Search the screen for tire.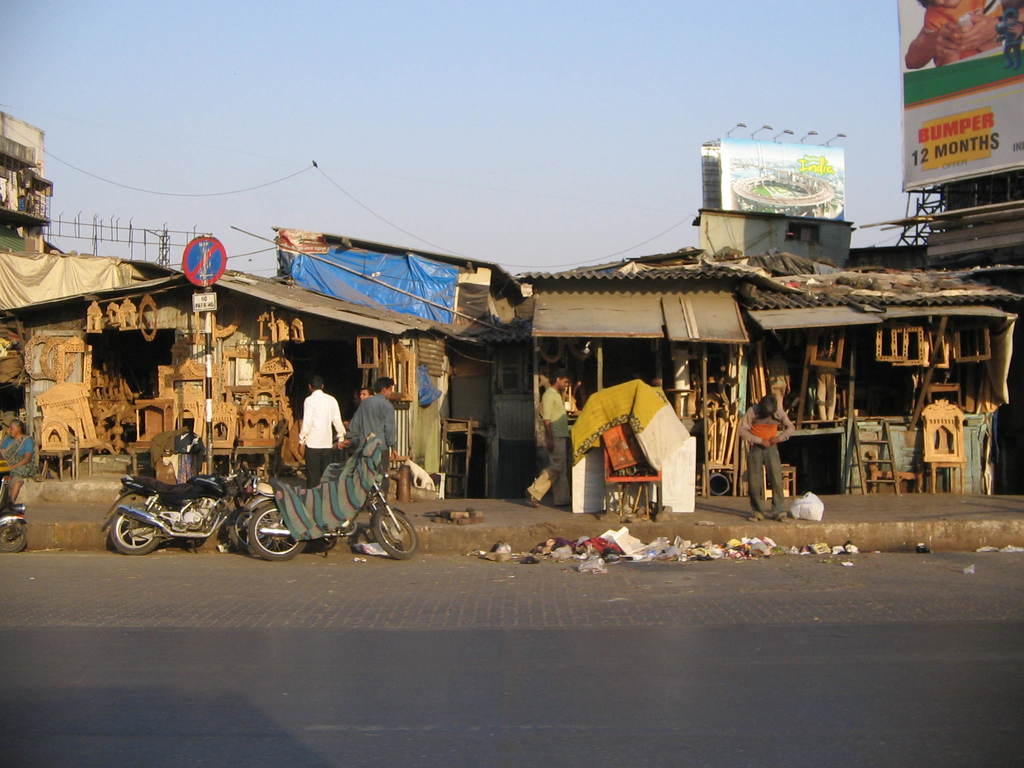
Found at 111, 506, 159, 555.
